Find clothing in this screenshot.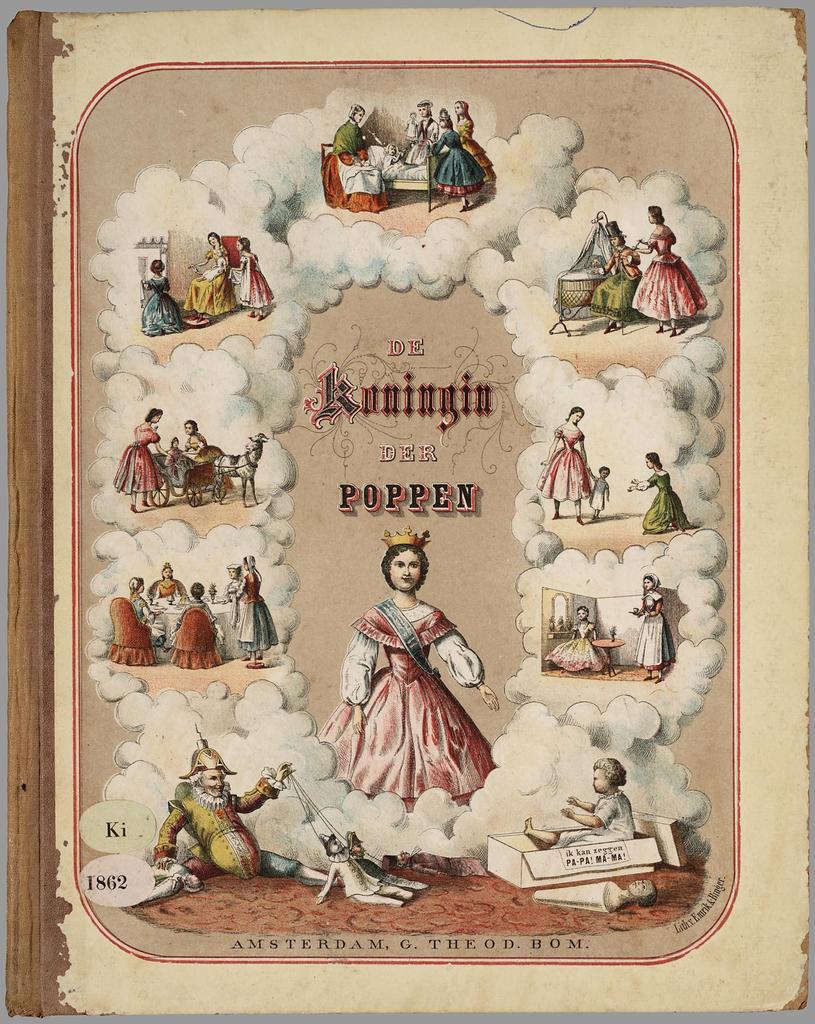
The bounding box for clothing is select_region(642, 477, 697, 533).
